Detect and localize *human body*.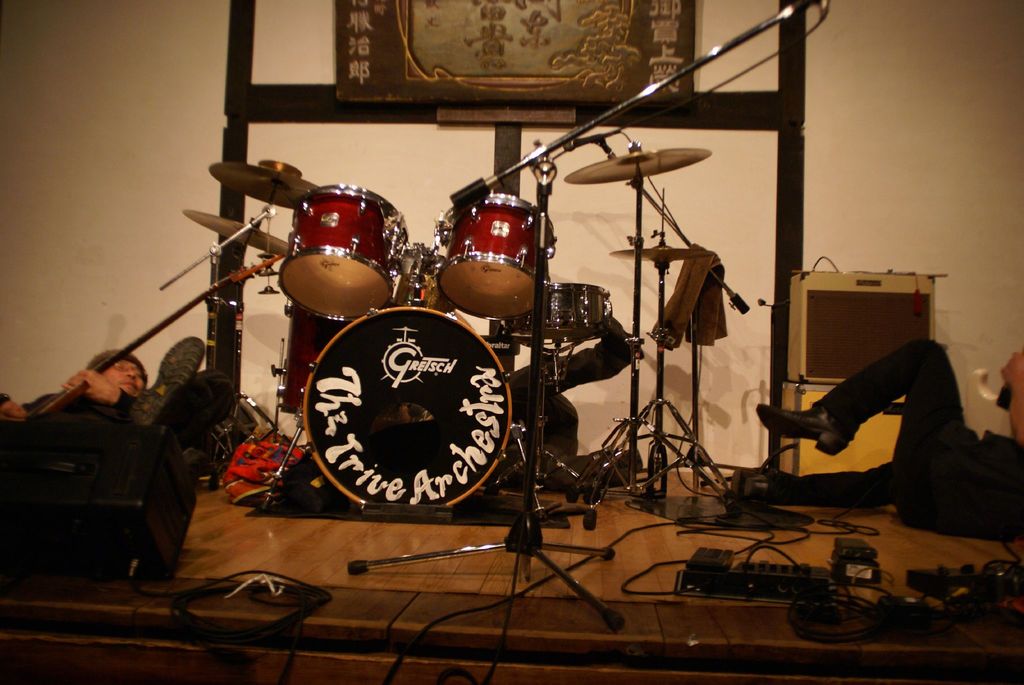
Localized at 742, 341, 1023, 529.
